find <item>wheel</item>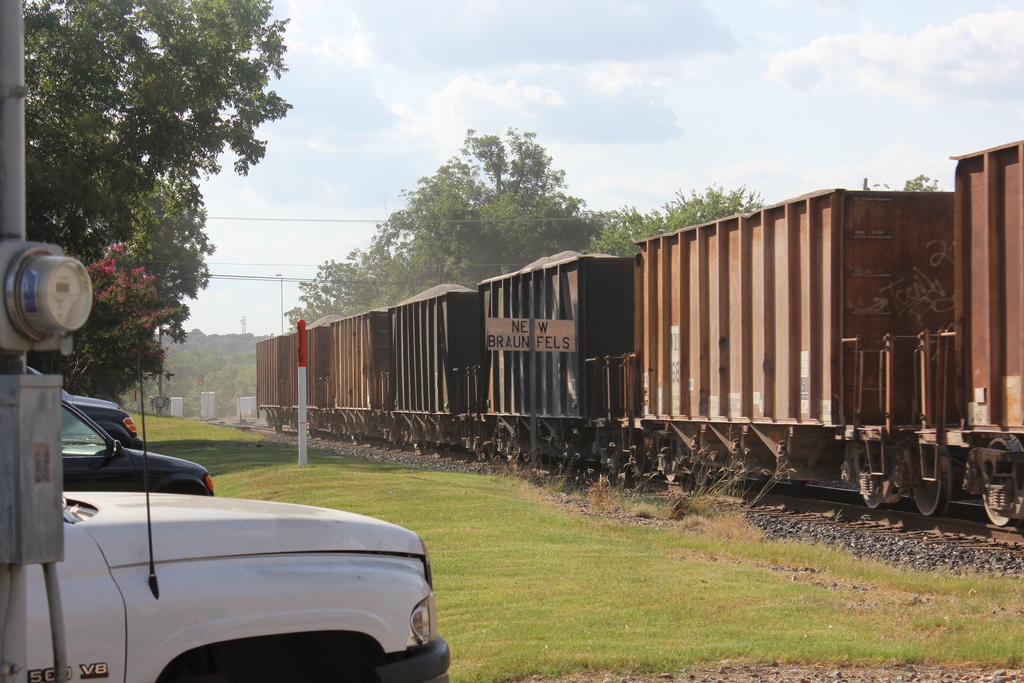
rect(790, 479, 804, 488)
